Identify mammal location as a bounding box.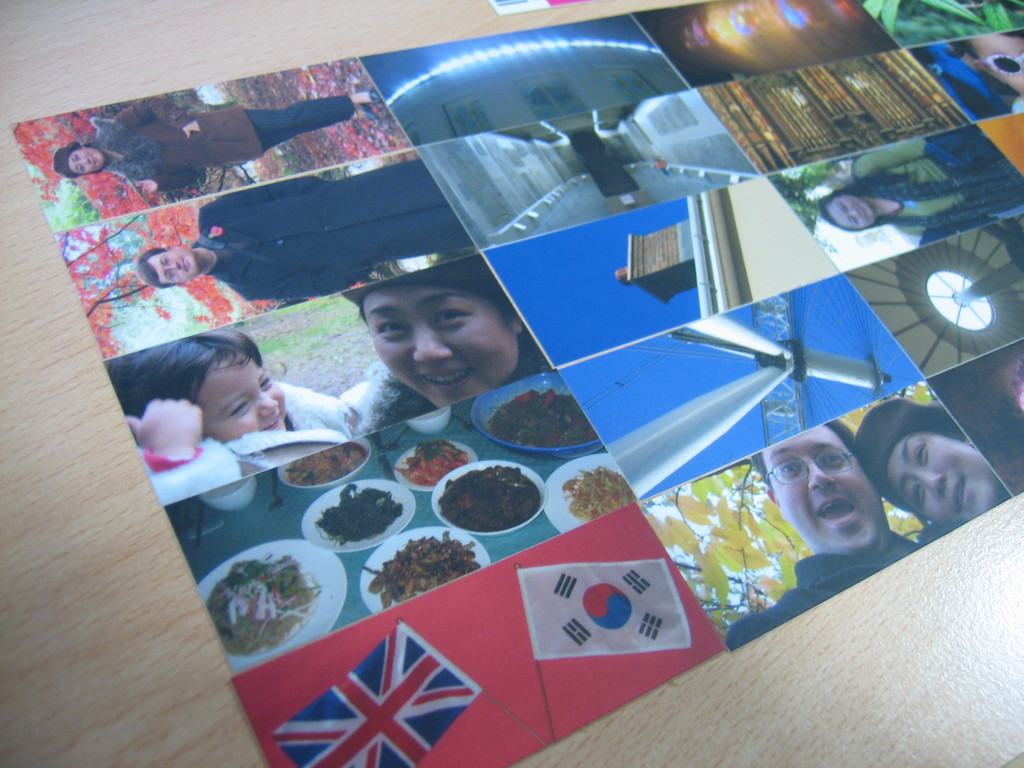
box=[340, 254, 549, 437].
